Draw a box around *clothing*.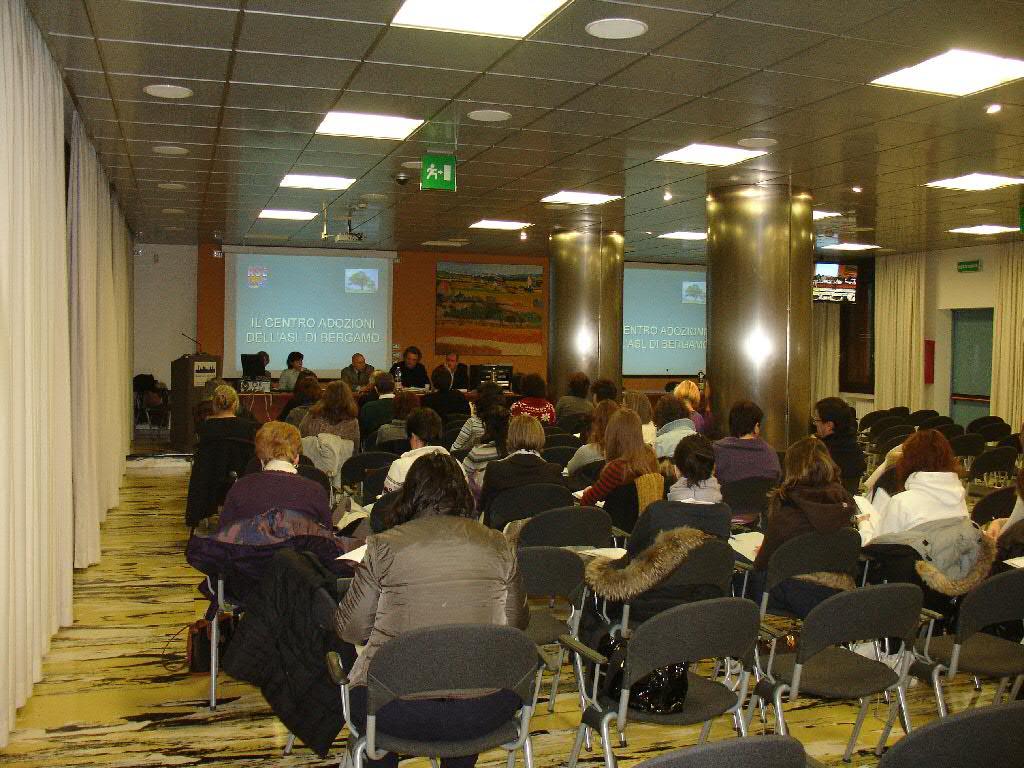
bbox(367, 408, 410, 448).
